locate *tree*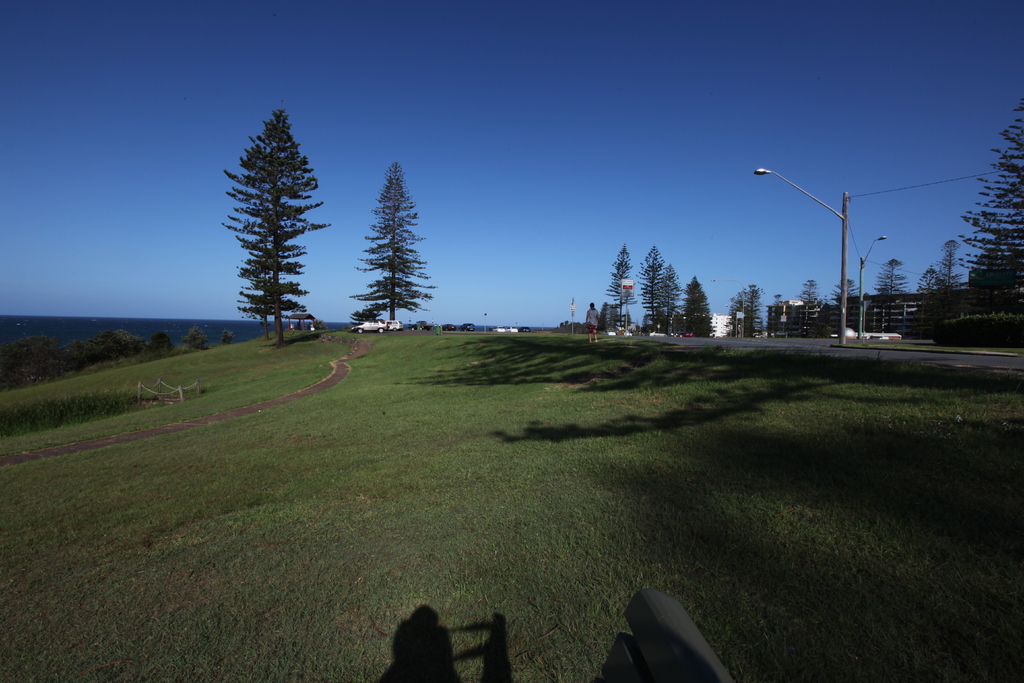
rect(342, 159, 433, 329)
